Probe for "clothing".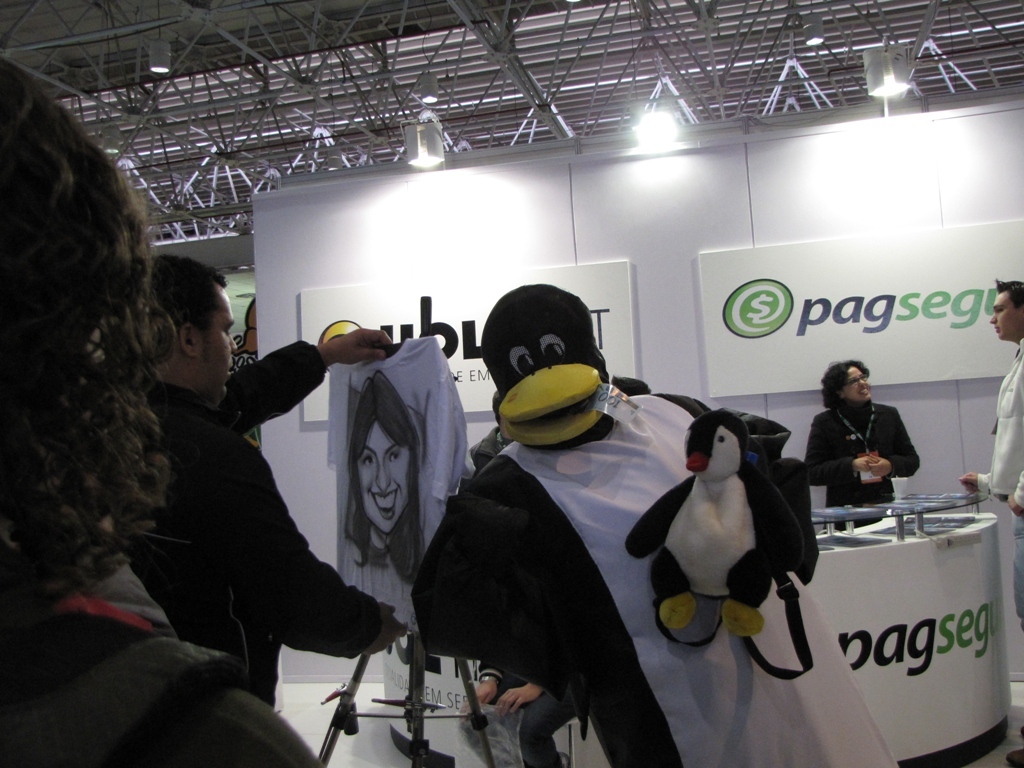
Probe result: Rect(976, 339, 1023, 620).
